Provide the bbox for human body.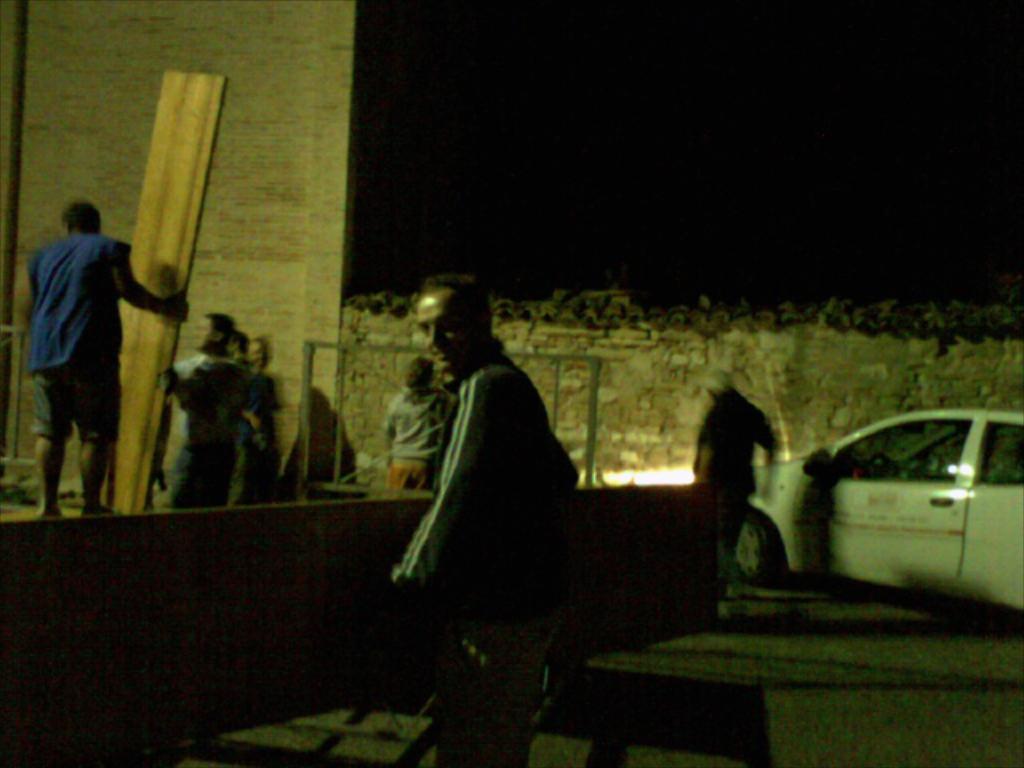
154:355:248:507.
